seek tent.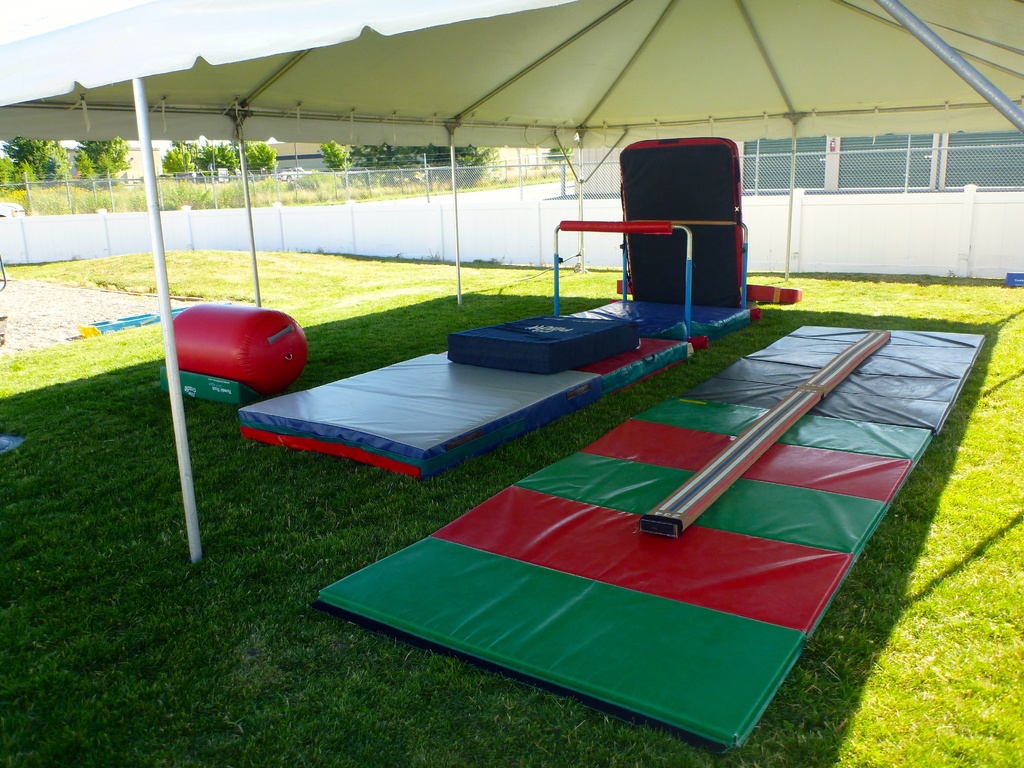
0:3:1023:564.
